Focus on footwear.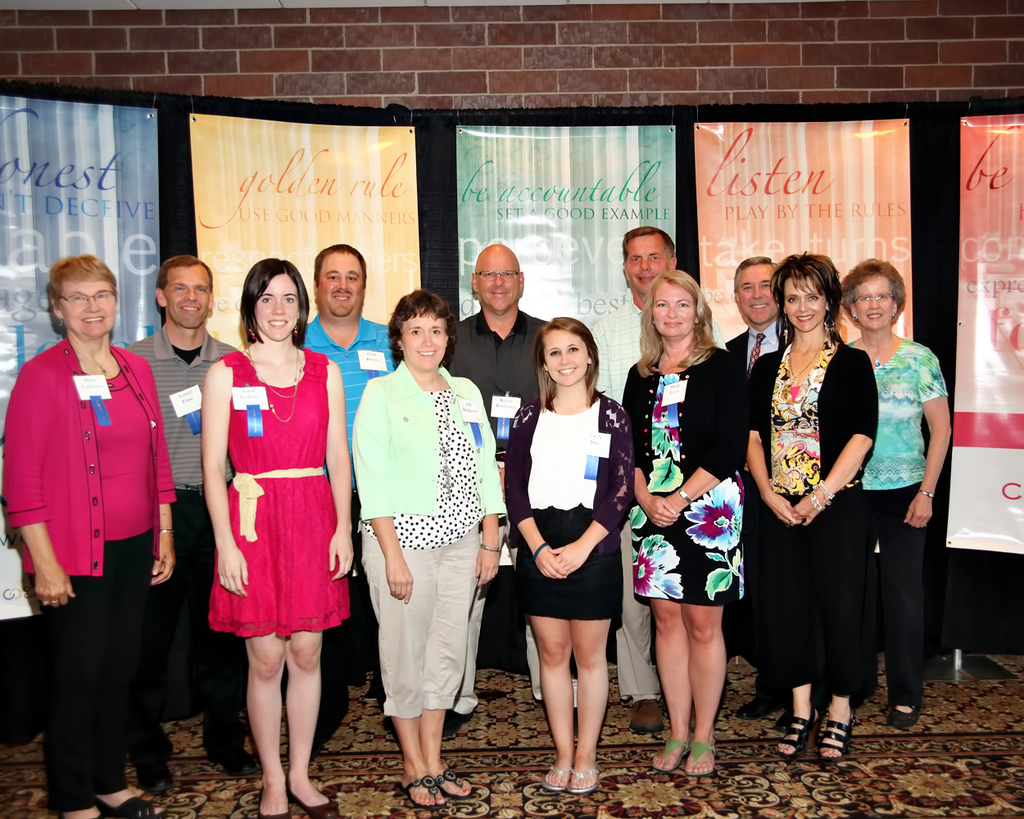
Focused at x1=433, y1=762, x2=478, y2=801.
